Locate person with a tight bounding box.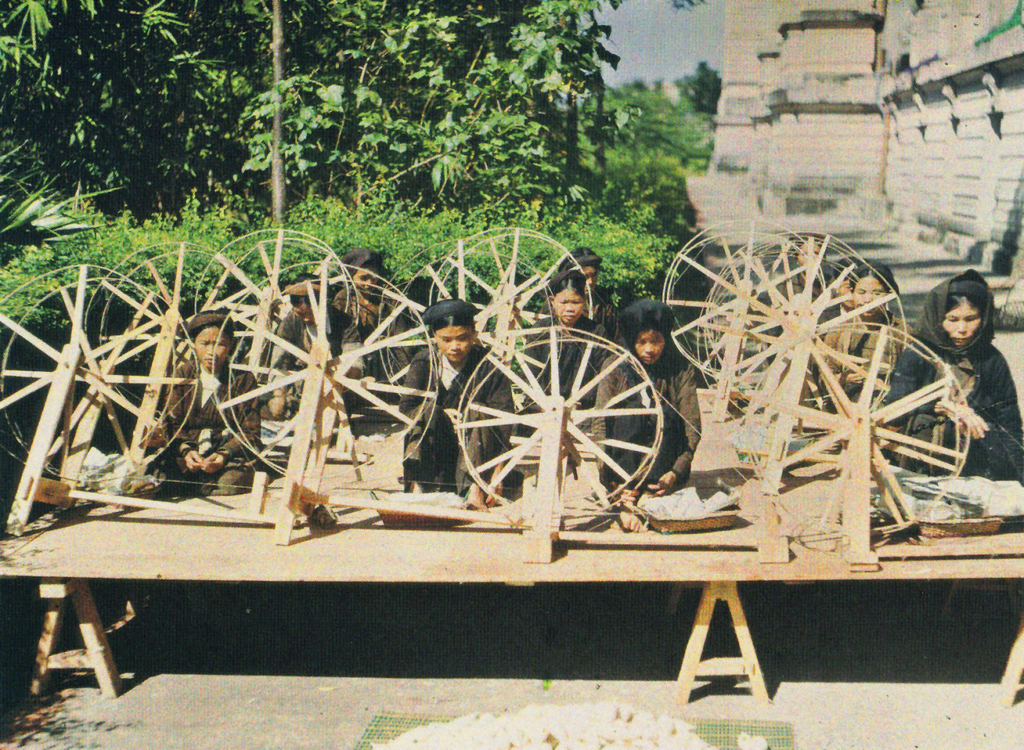
520 271 612 448.
